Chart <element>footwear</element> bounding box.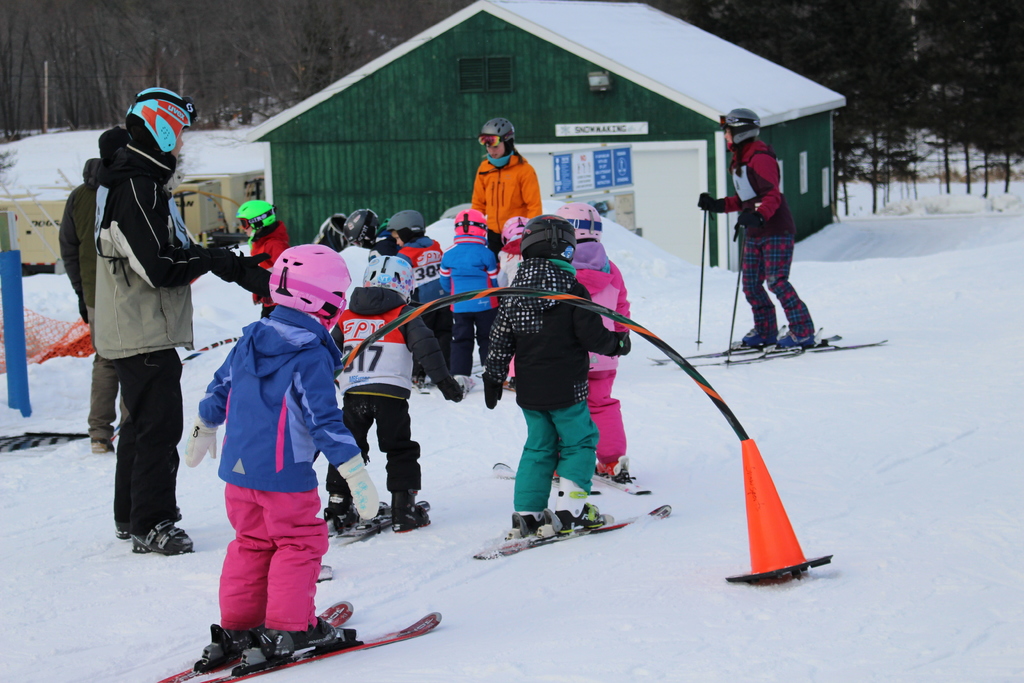
Charted: <region>392, 488, 431, 536</region>.
